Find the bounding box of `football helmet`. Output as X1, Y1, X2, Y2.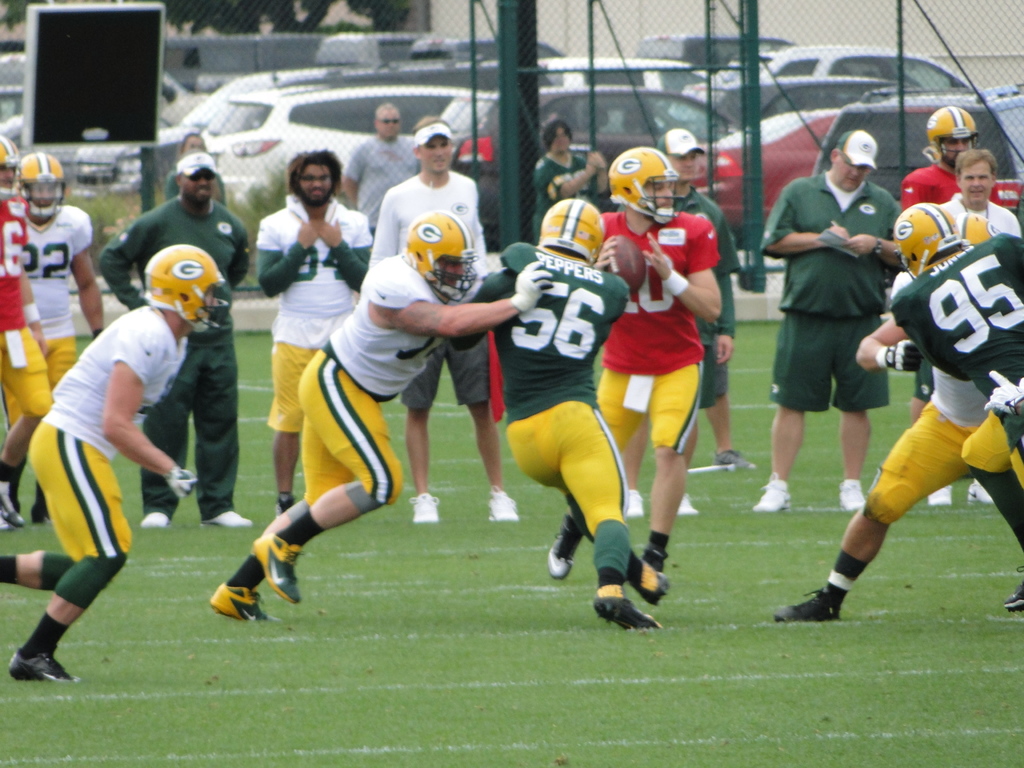
543, 189, 604, 264.
